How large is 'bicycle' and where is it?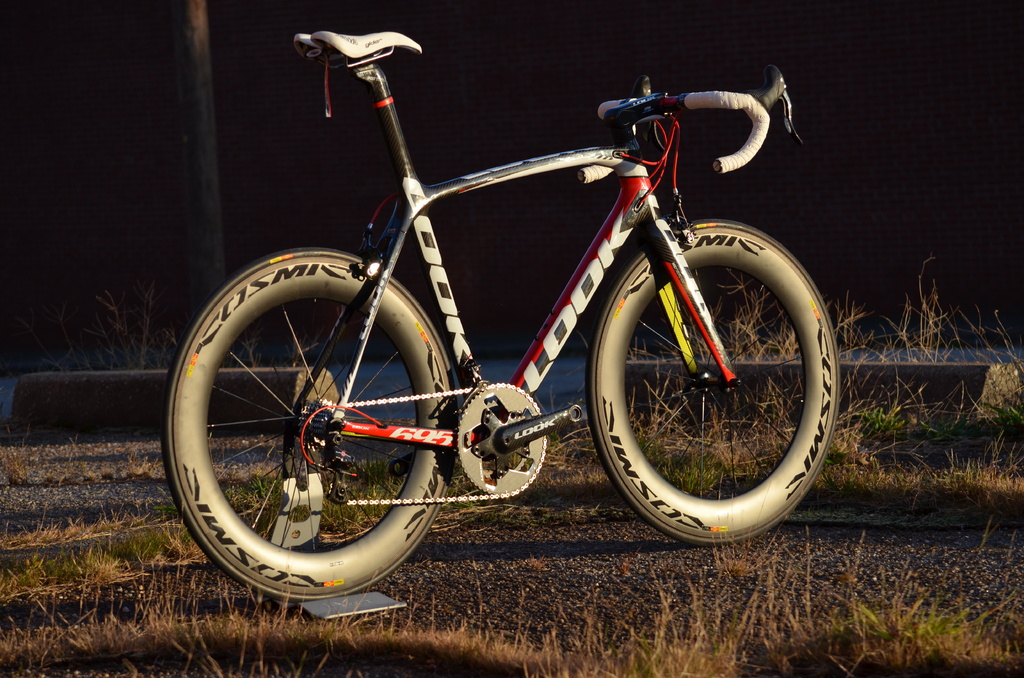
Bounding box: 166,31,841,598.
